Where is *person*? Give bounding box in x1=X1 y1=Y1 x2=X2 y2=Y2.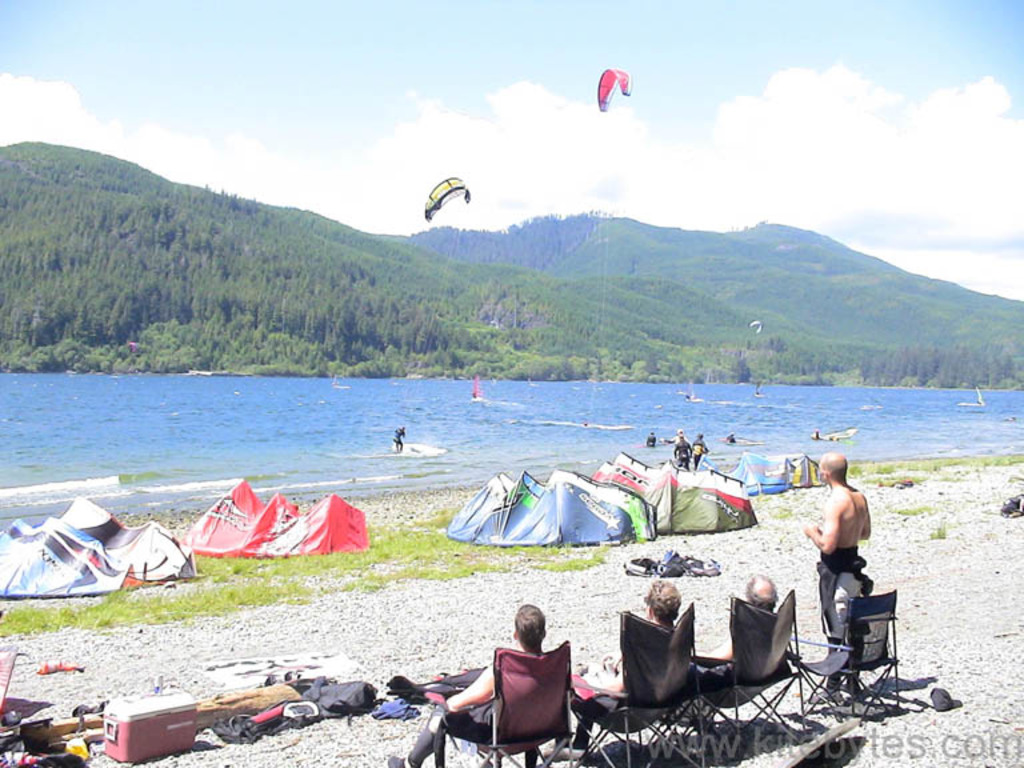
x1=668 y1=433 x2=696 y2=469.
